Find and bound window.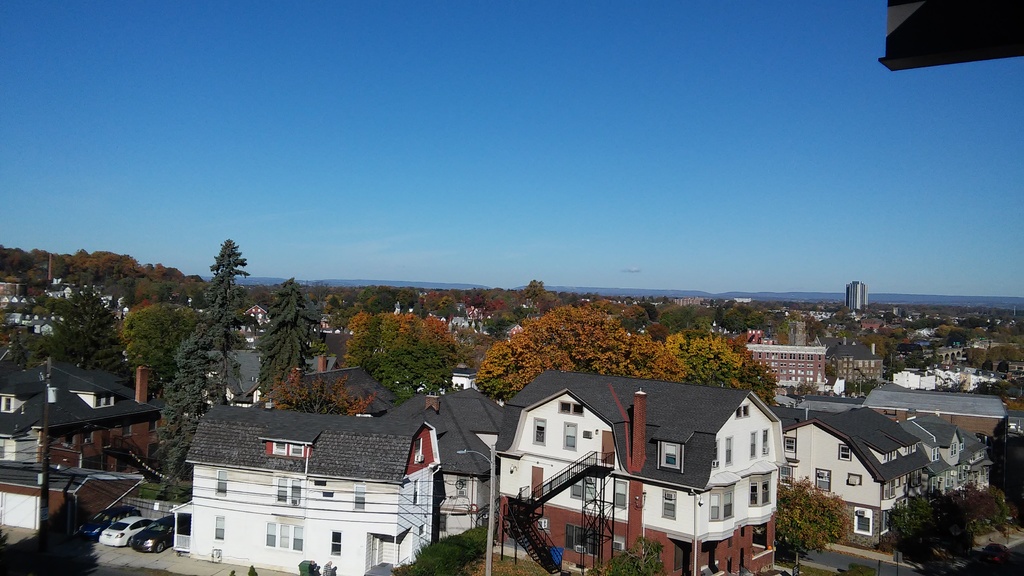
Bound: {"left": 660, "top": 490, "right": 676, "bottom": 523}.
